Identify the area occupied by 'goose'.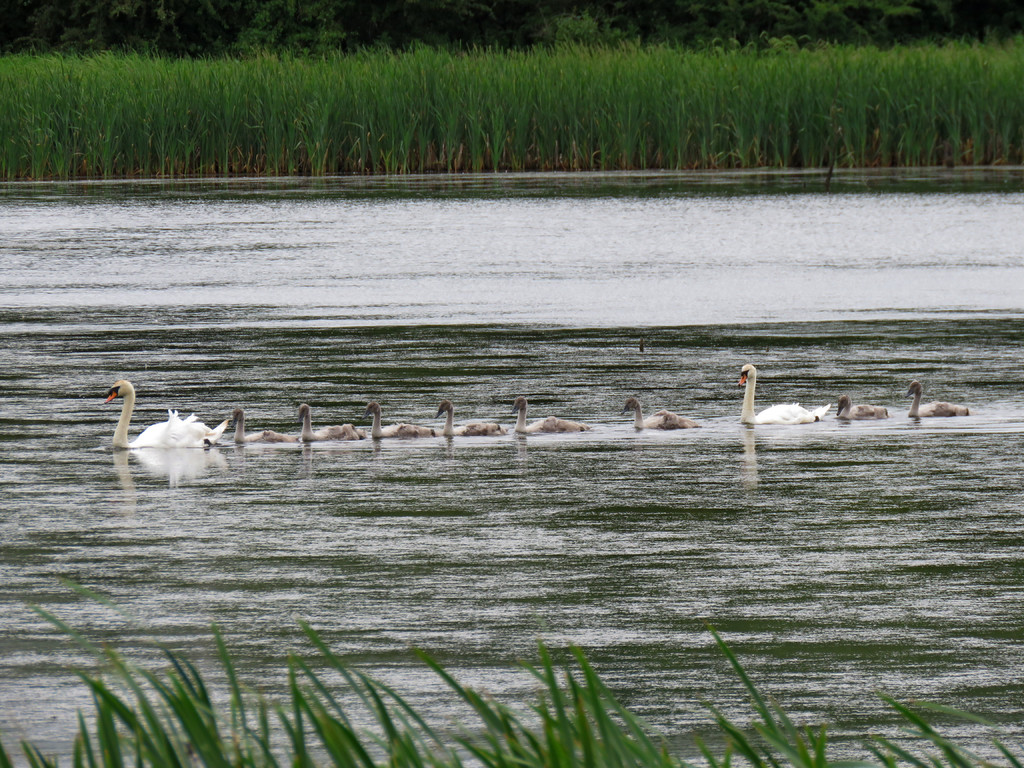
Area: bbox=(104, 381, 224, 451).
